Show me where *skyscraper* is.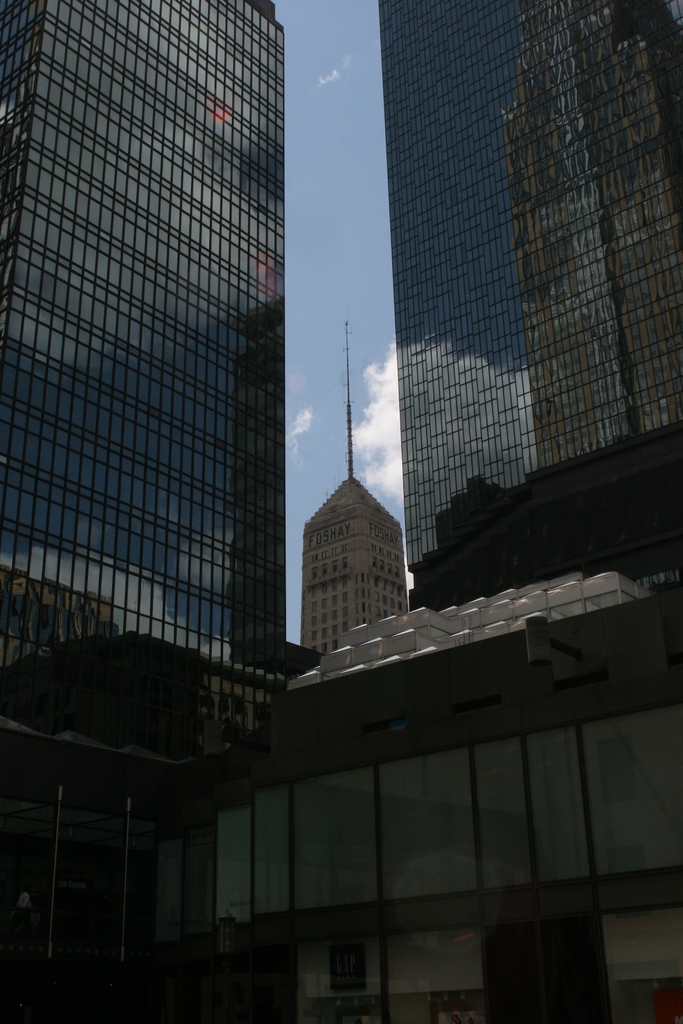
*skyscraper* is at region(374, 0, 682, 633).
